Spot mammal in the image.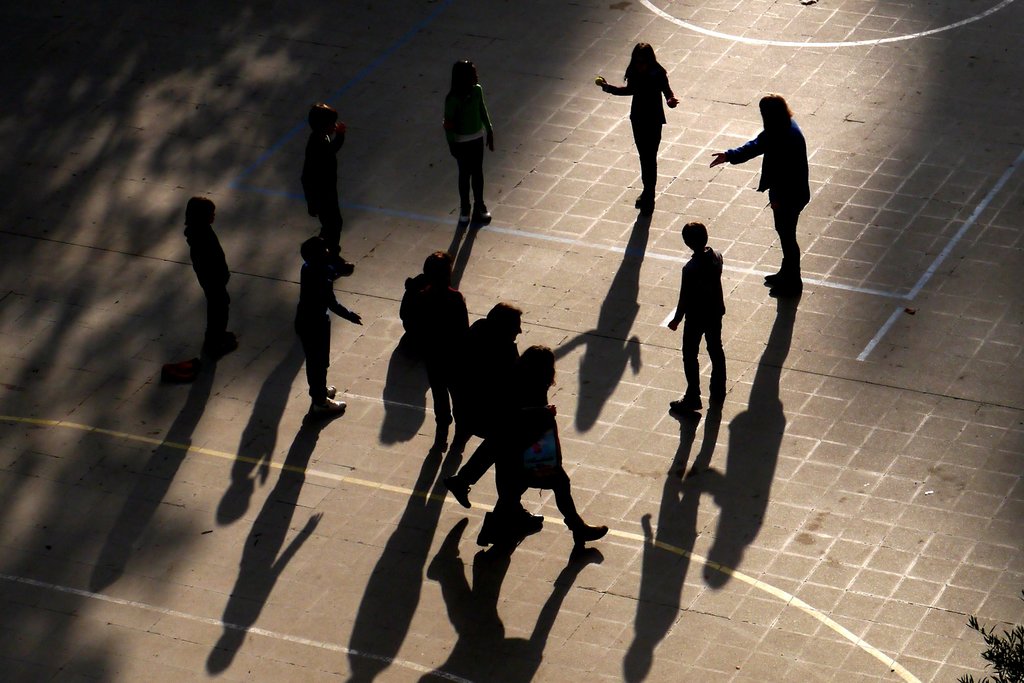
mammal found at (x1=712, y1=92, x2=810, y2=294).
